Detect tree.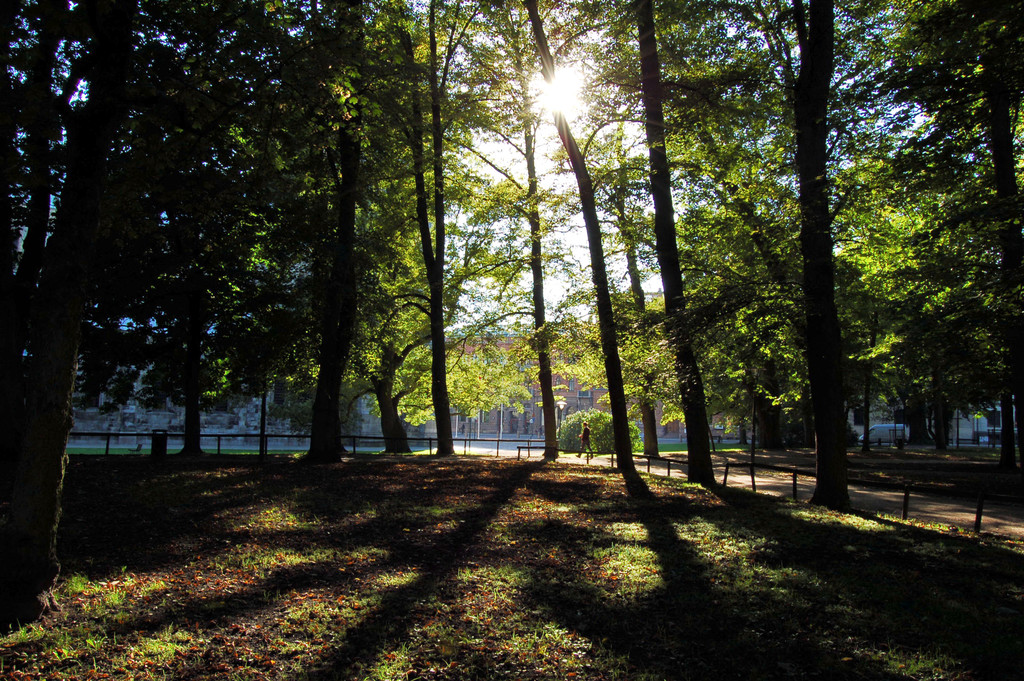
Detected at l=355, t=0, r=467, b=461.
